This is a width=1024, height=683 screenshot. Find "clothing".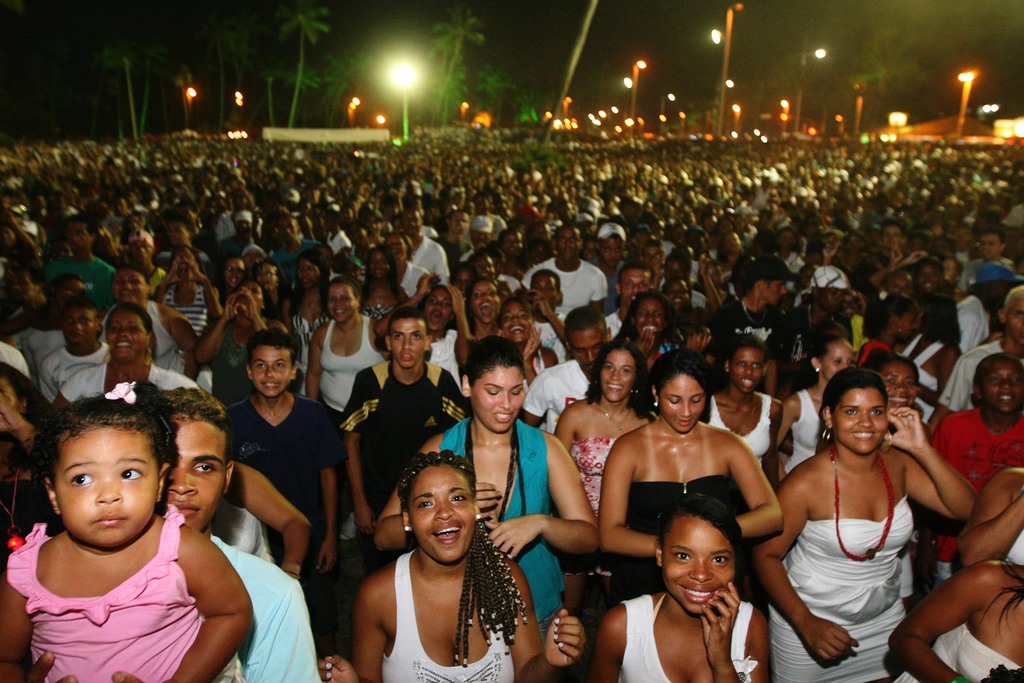
Bounding box: 442:414:565:642.
